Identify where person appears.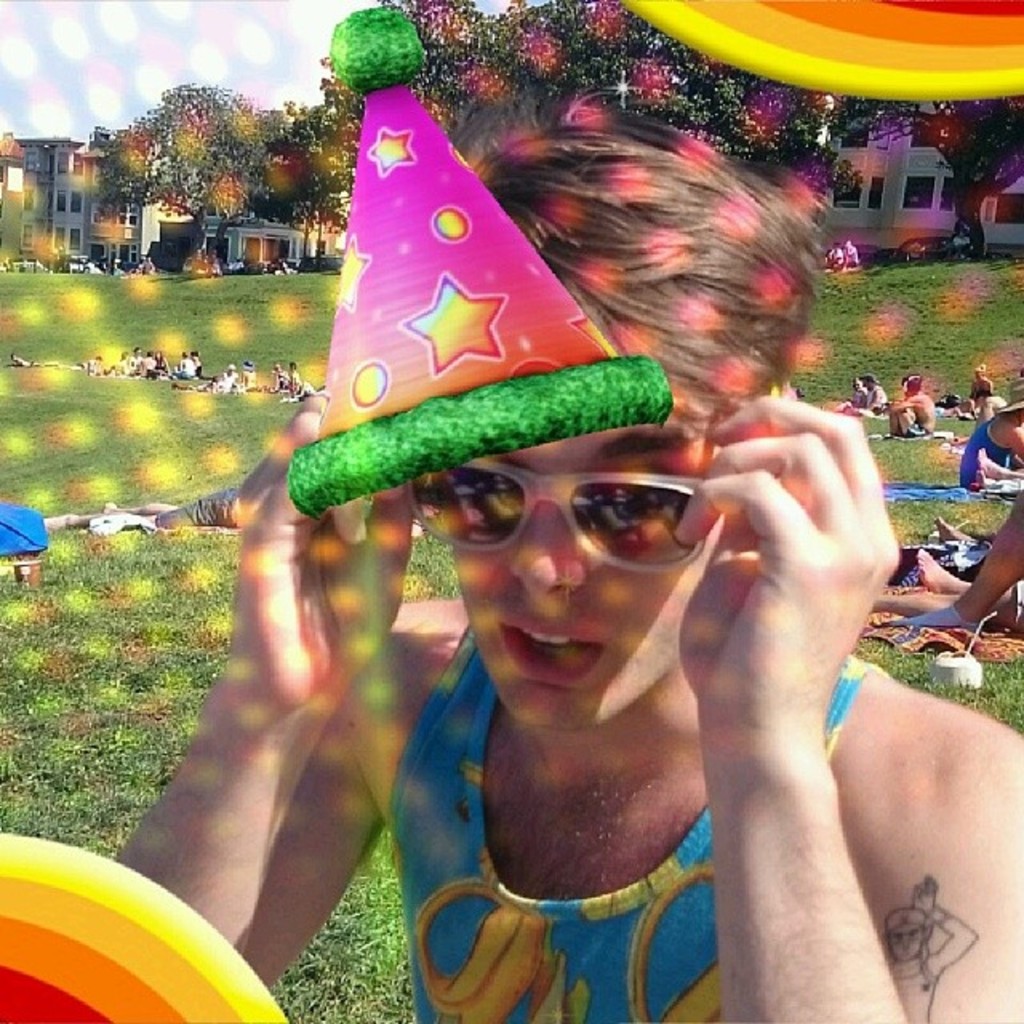
Appears at (269,358,286,390).
